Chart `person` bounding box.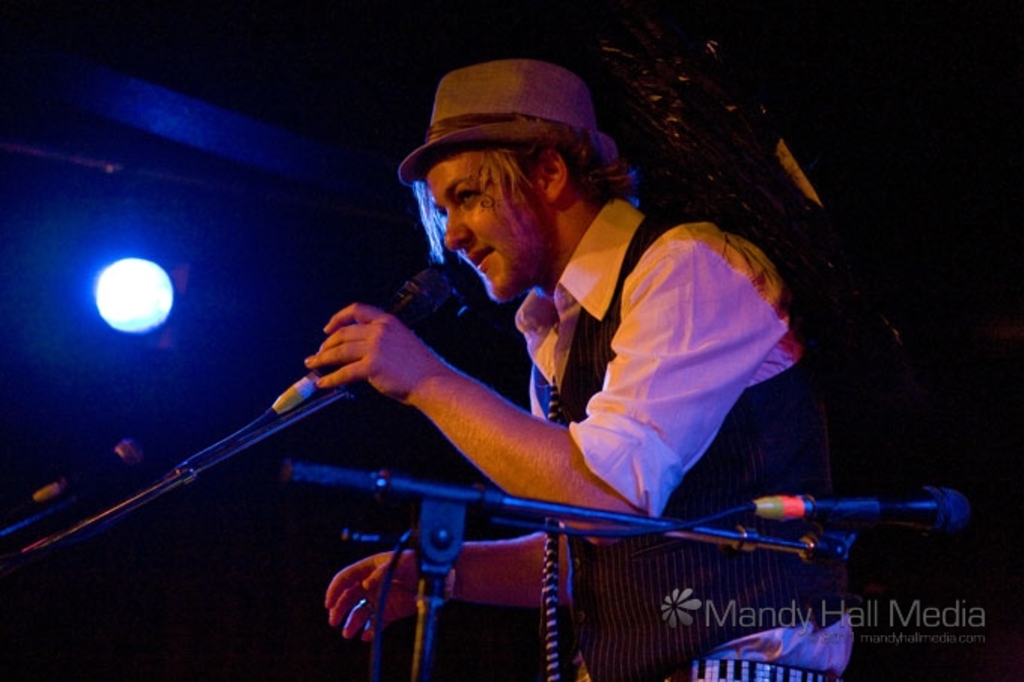
Charted: <bbox>306, 56, 854, 680</bbox>.
